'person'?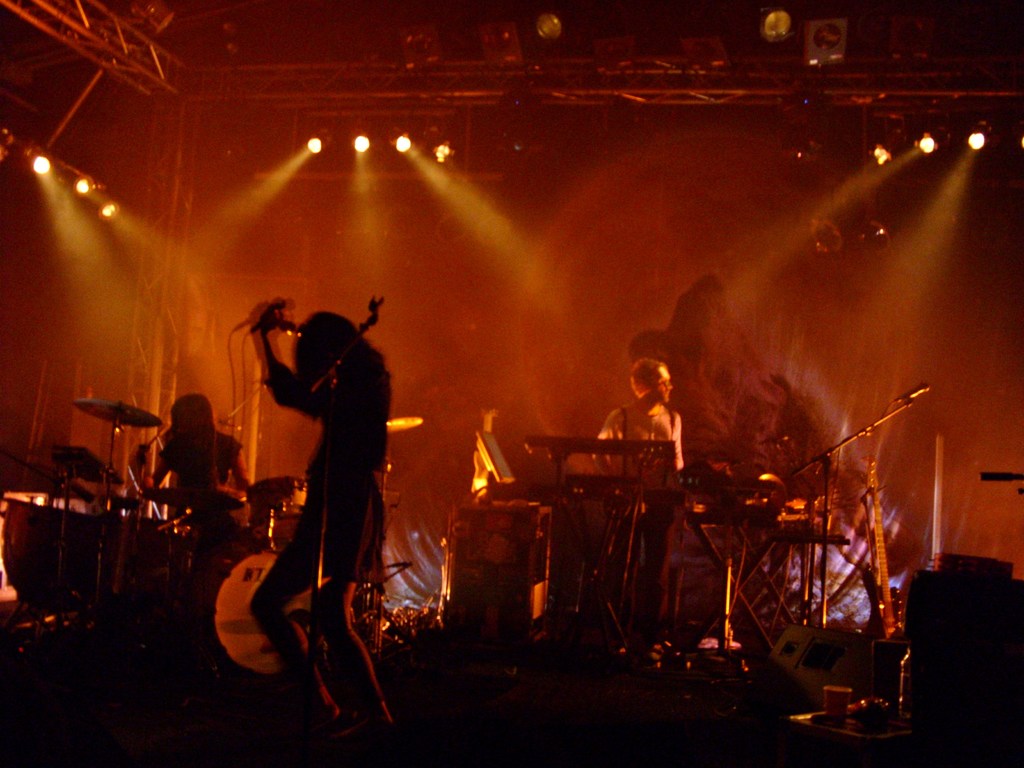
(x1=136, y1=396, x2=263, y2=550)
